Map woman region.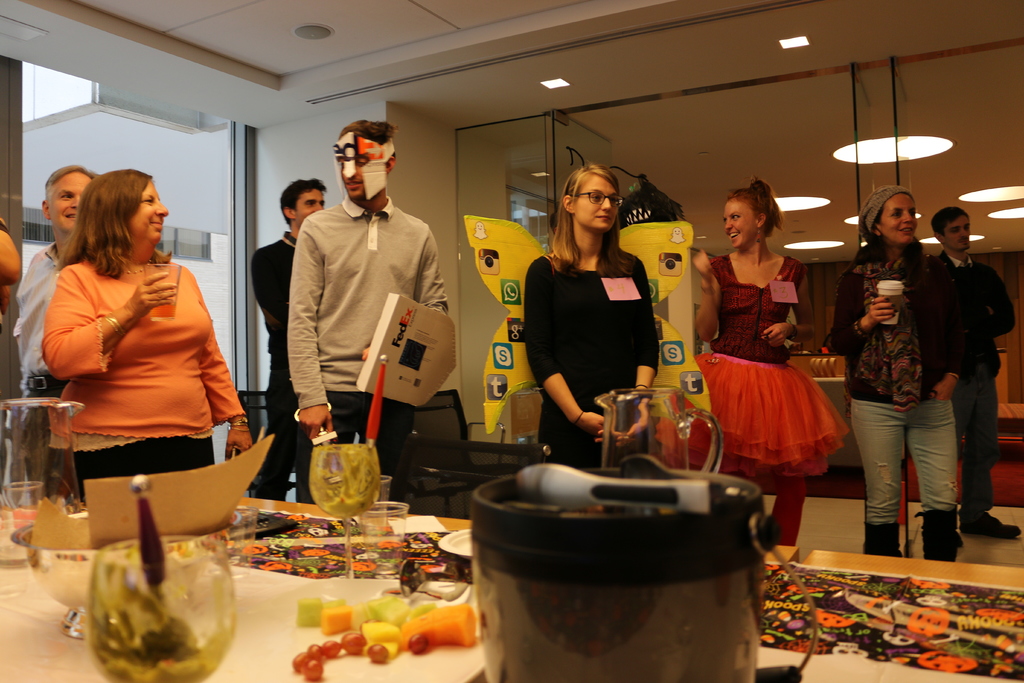
Mapped to bbox=[831, 188, 961, 562].
